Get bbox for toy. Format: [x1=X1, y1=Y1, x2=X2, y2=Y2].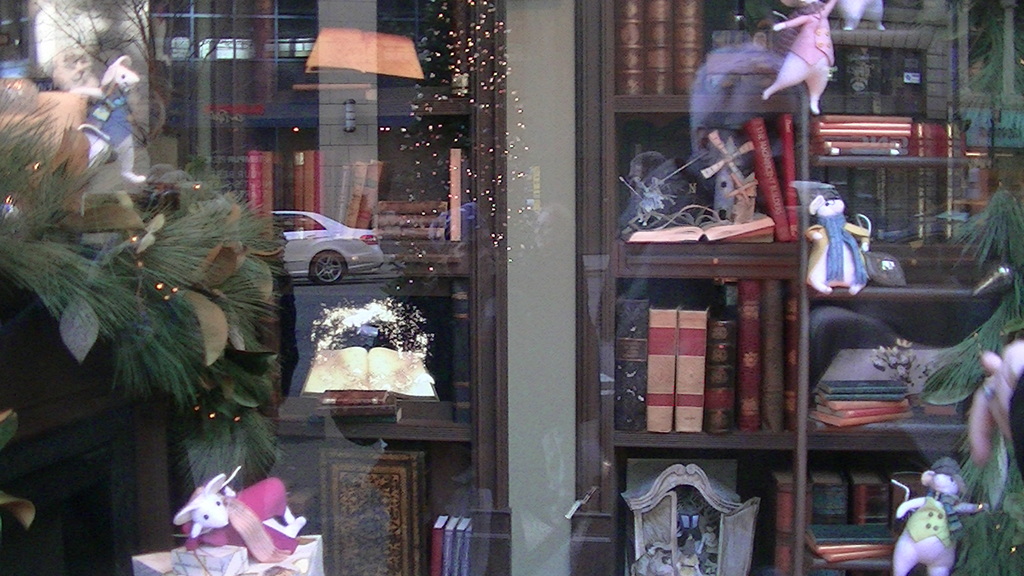
[x1=760, y1=0, x2=883, y2=116].
